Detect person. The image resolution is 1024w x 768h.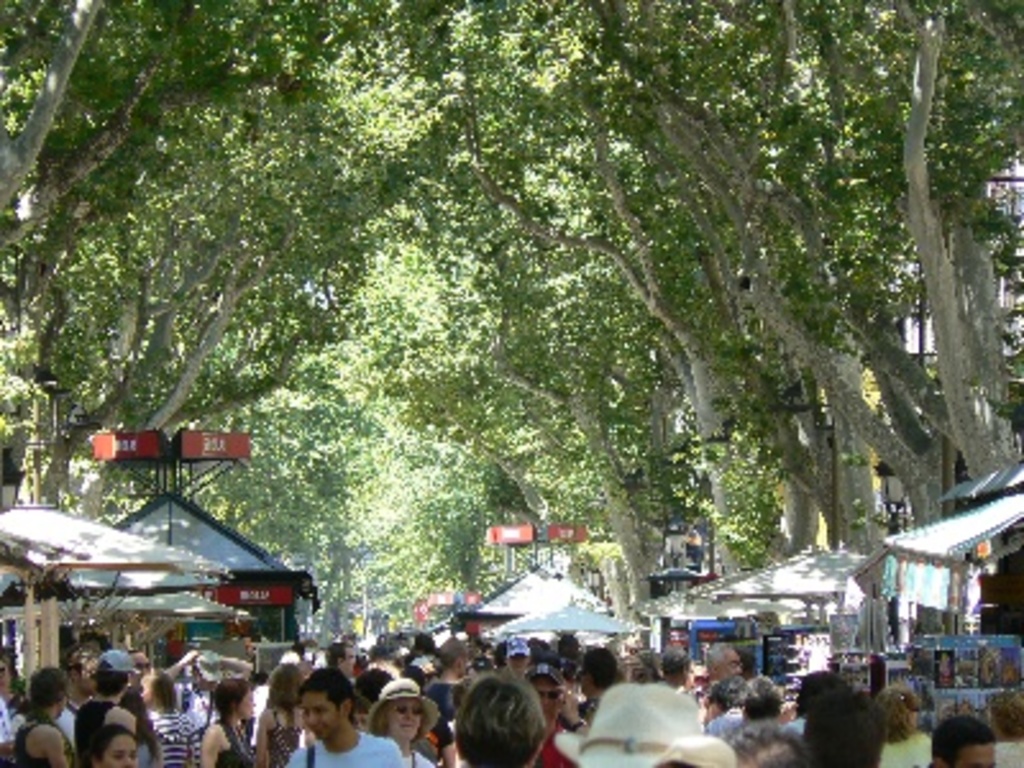
(left=461, top=681, right=550, bottom=765).
